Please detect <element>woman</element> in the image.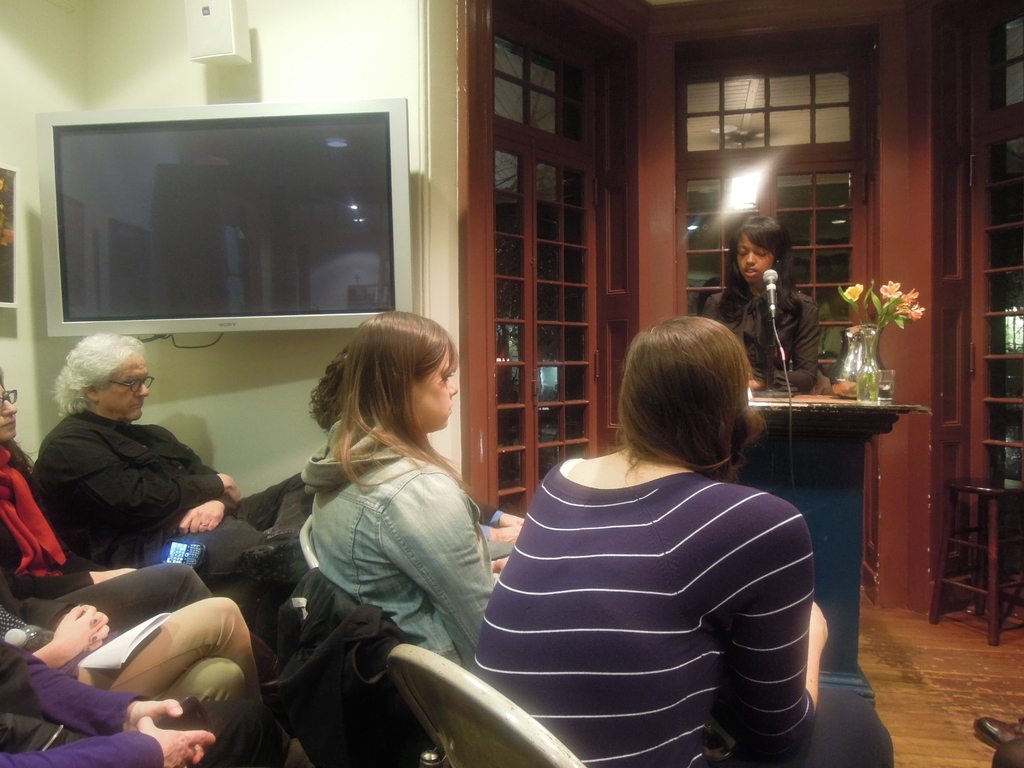
{"left": 695, "top": 214, "right": 821, "bottom": 394}.
